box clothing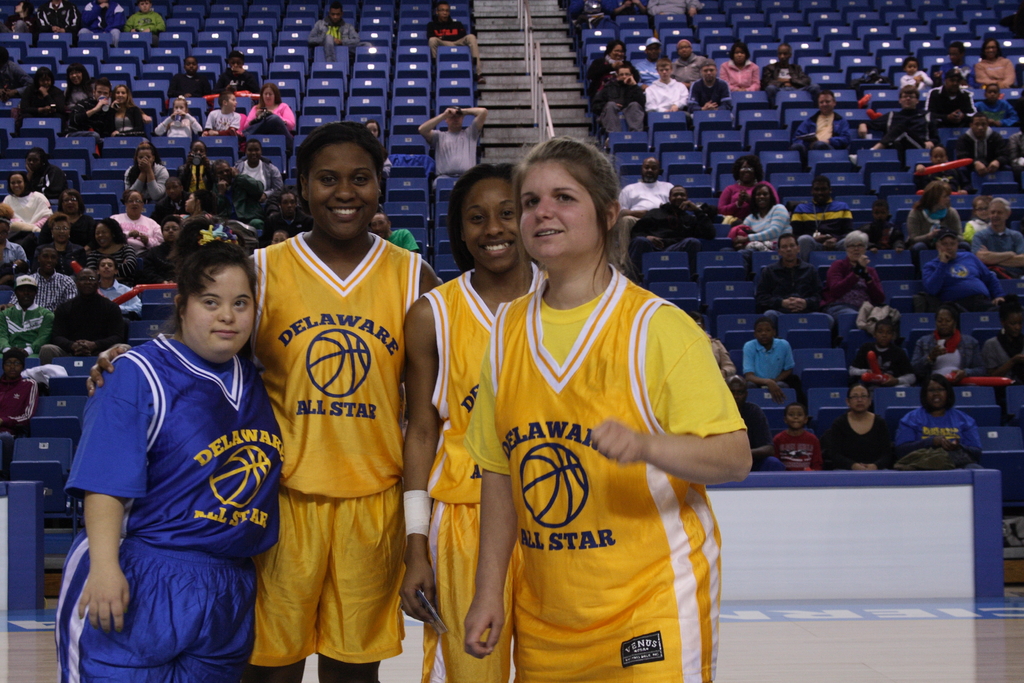
(left=416, top=270, right=540, bottom=682)
